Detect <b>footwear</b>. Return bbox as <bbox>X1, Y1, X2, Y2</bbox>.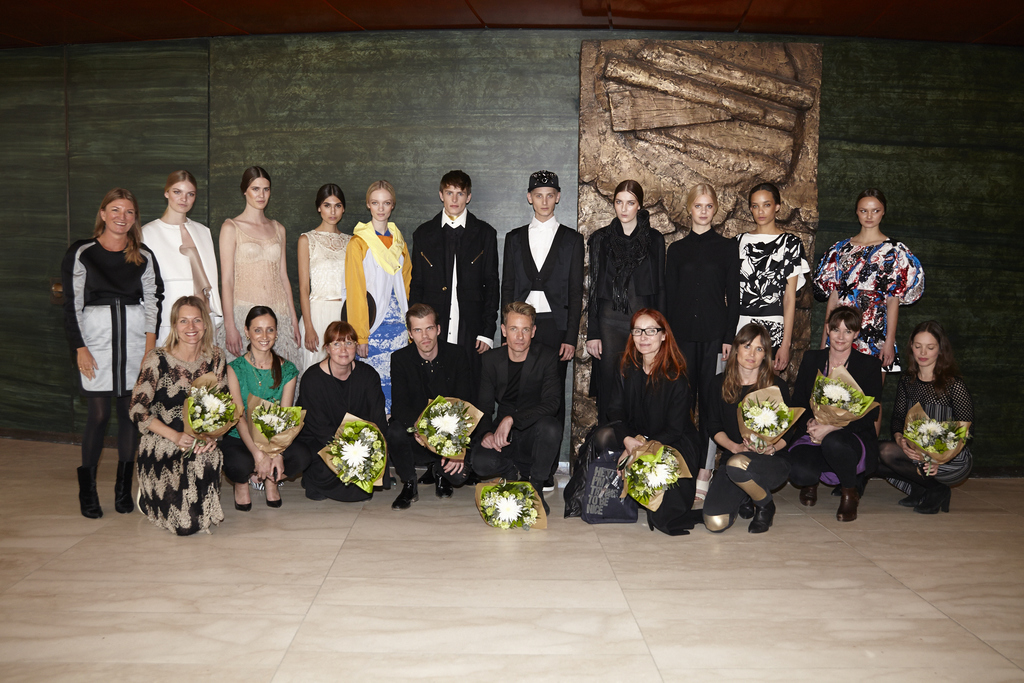
<bbox>742, 503, 778, 533</bbox>.
